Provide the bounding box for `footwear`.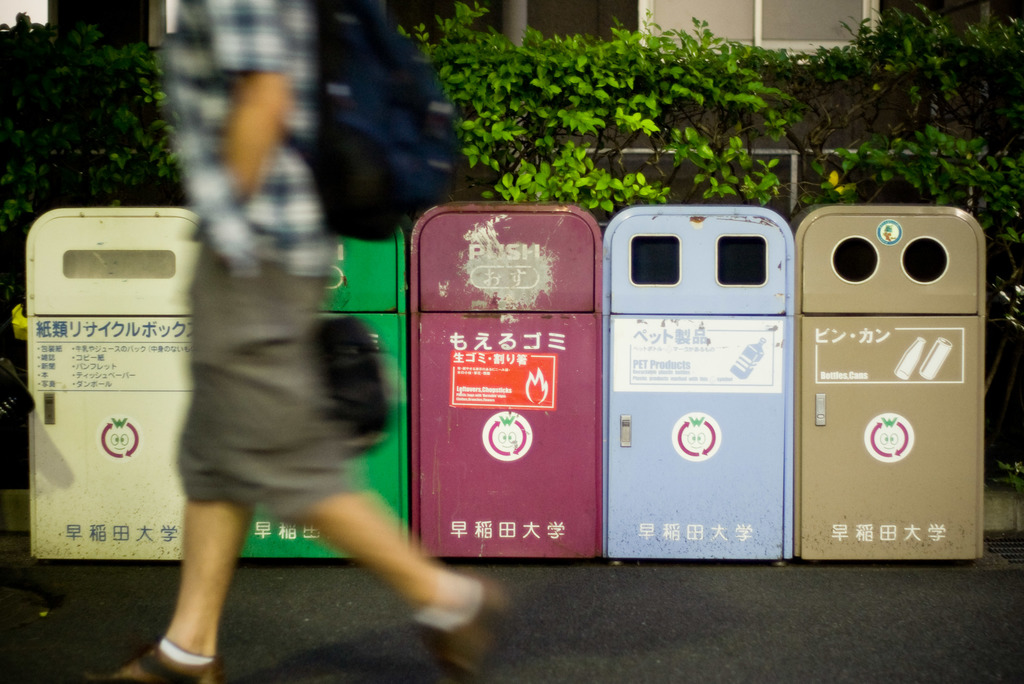
BBox(89, 633, 228, 683).
